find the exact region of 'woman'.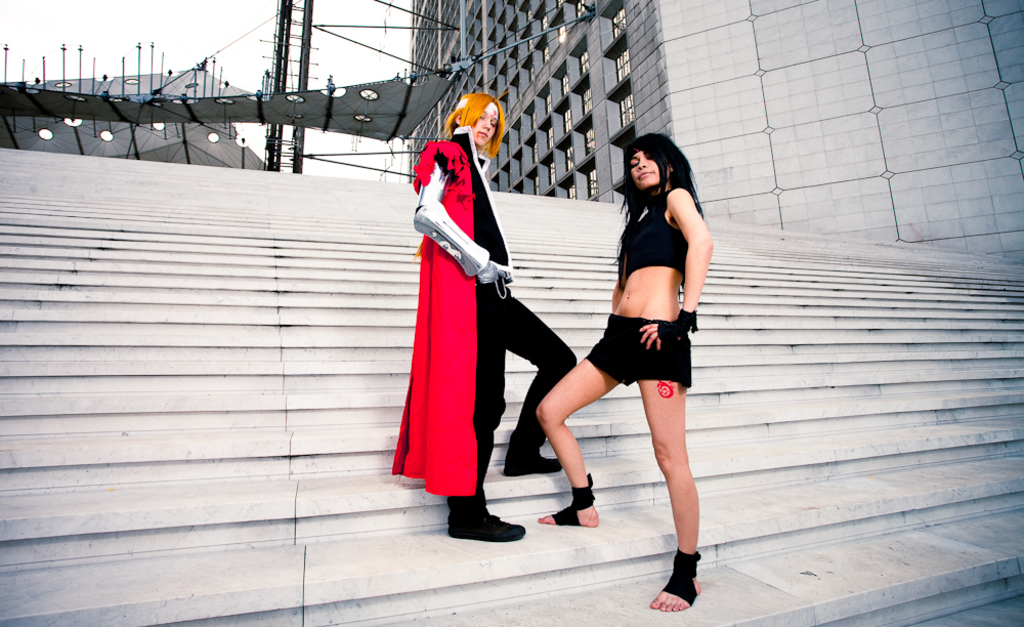
Exact region: [544, 142, 722, 545].
